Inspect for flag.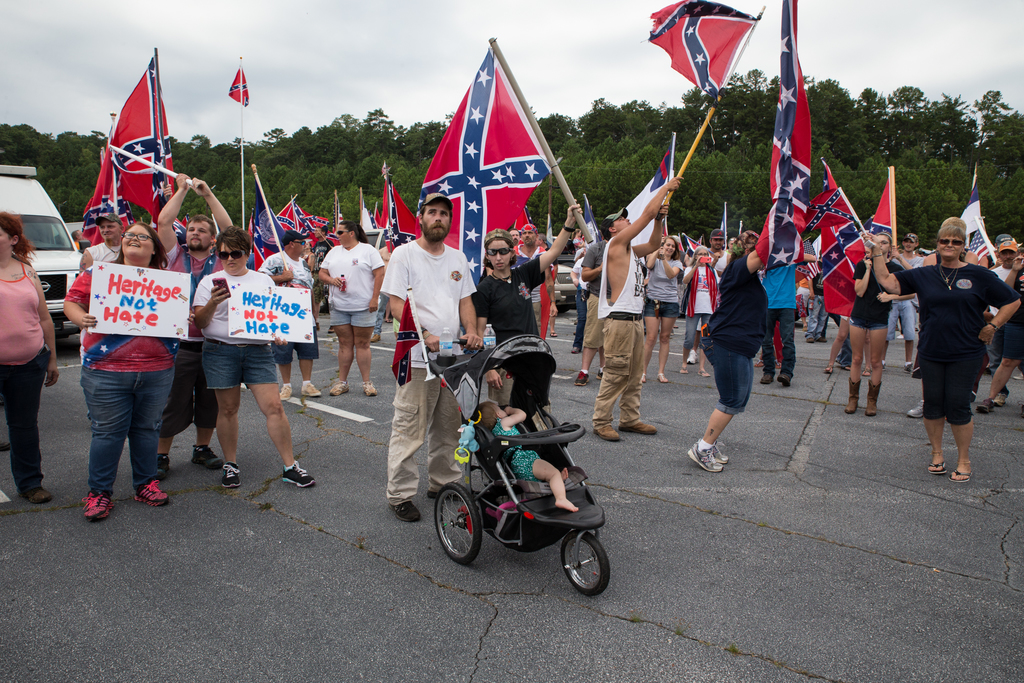
Inspection: locate(419, 42, 556, 288).
